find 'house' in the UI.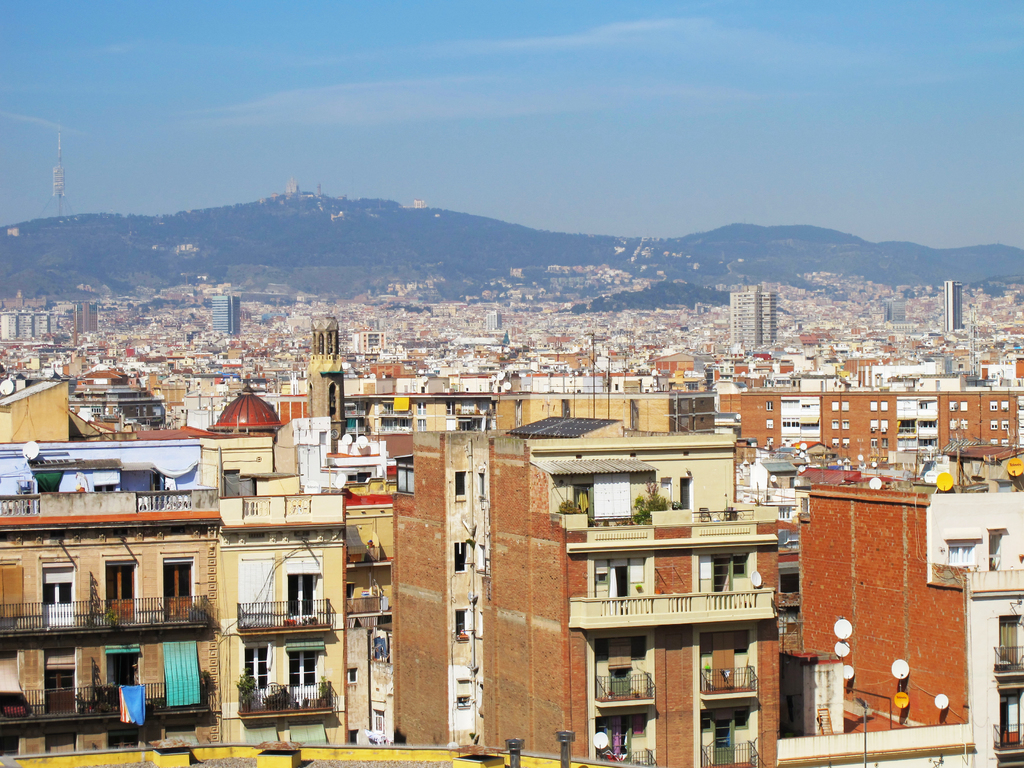
UI element at (x1=0, y1=379, x2=71, y2=446).
